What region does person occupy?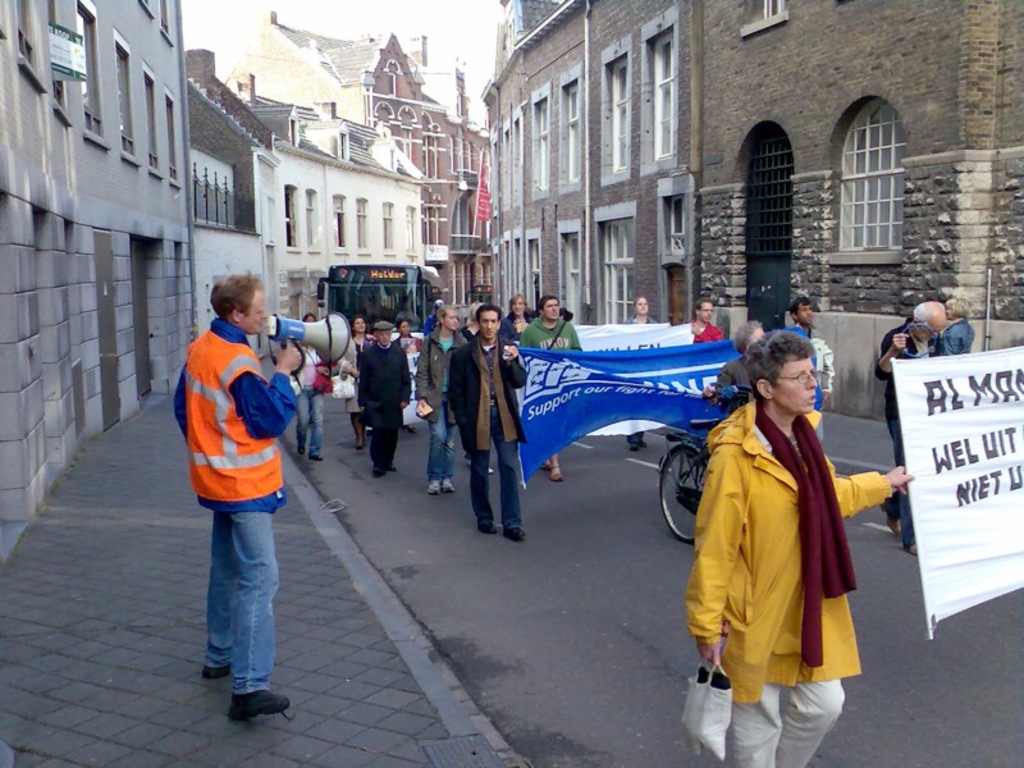
crop(686, 300, 724, 343).
